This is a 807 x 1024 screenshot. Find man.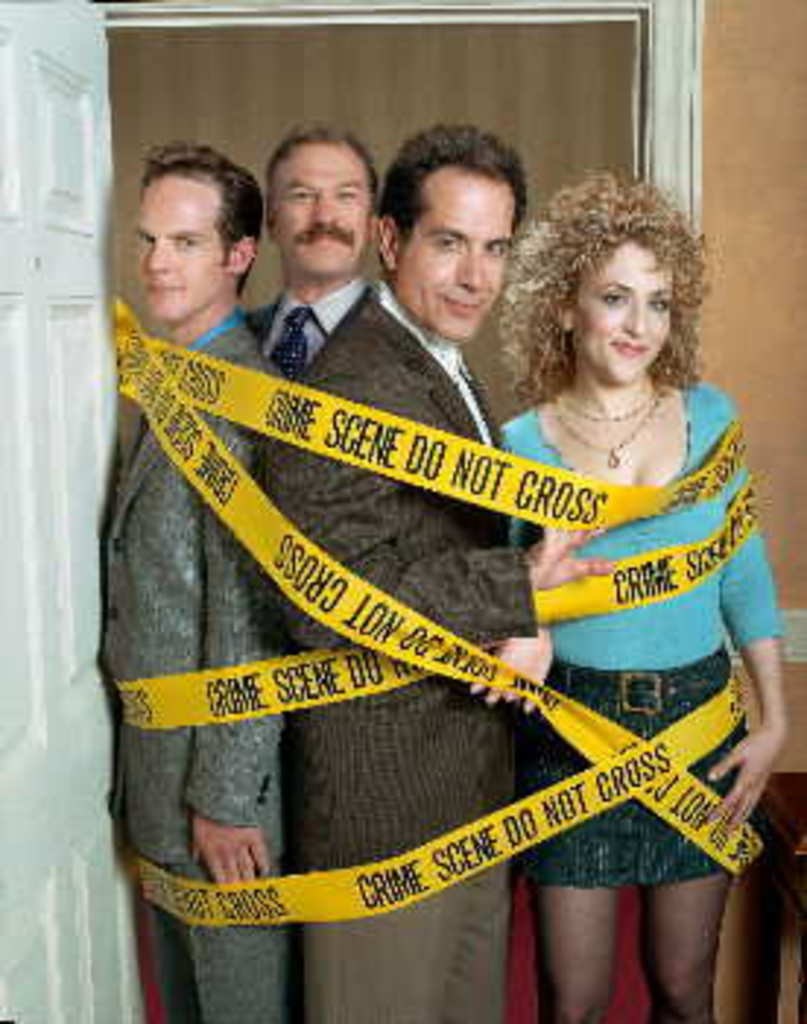
Bounding box: bbox=[94, 143, 284, 1021].
